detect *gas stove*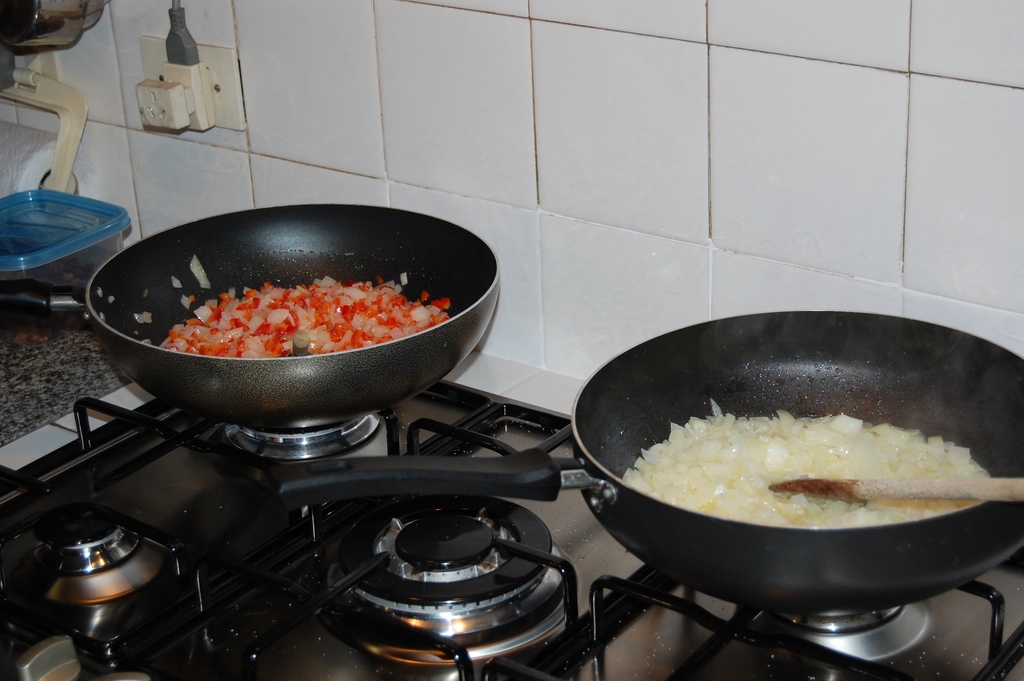
[0,379,1023,680]
